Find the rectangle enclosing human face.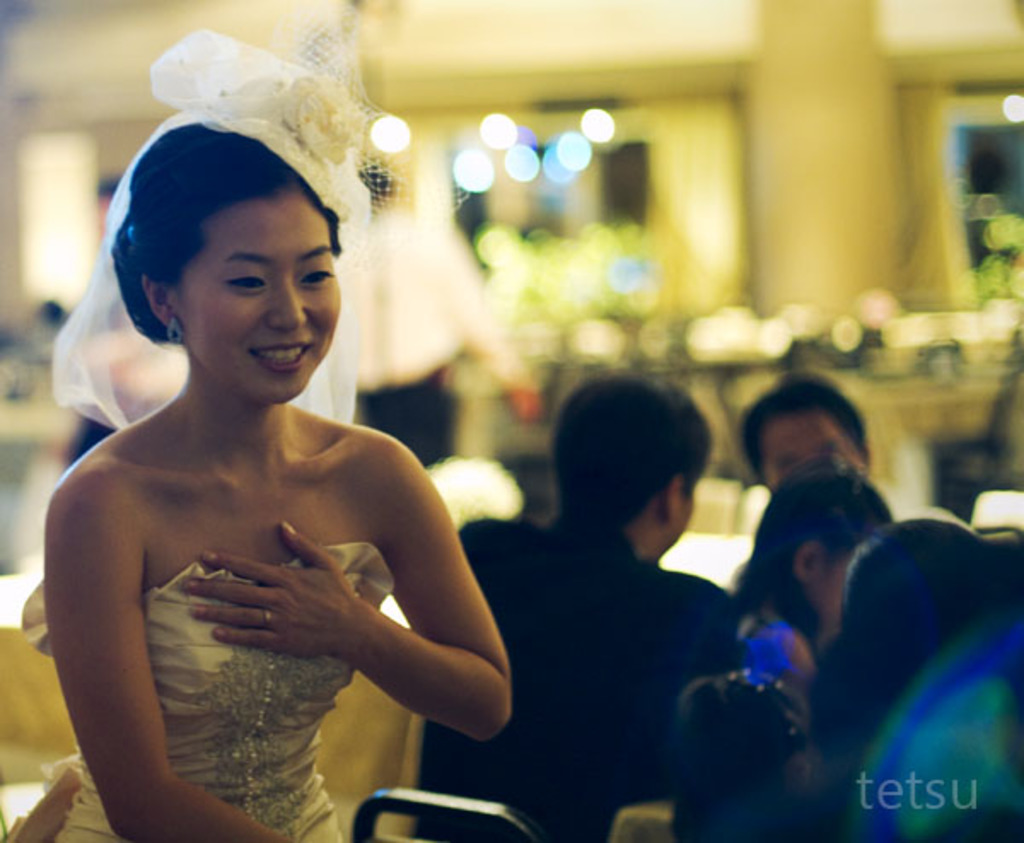
l=169, t=188, r=343, b=406.
